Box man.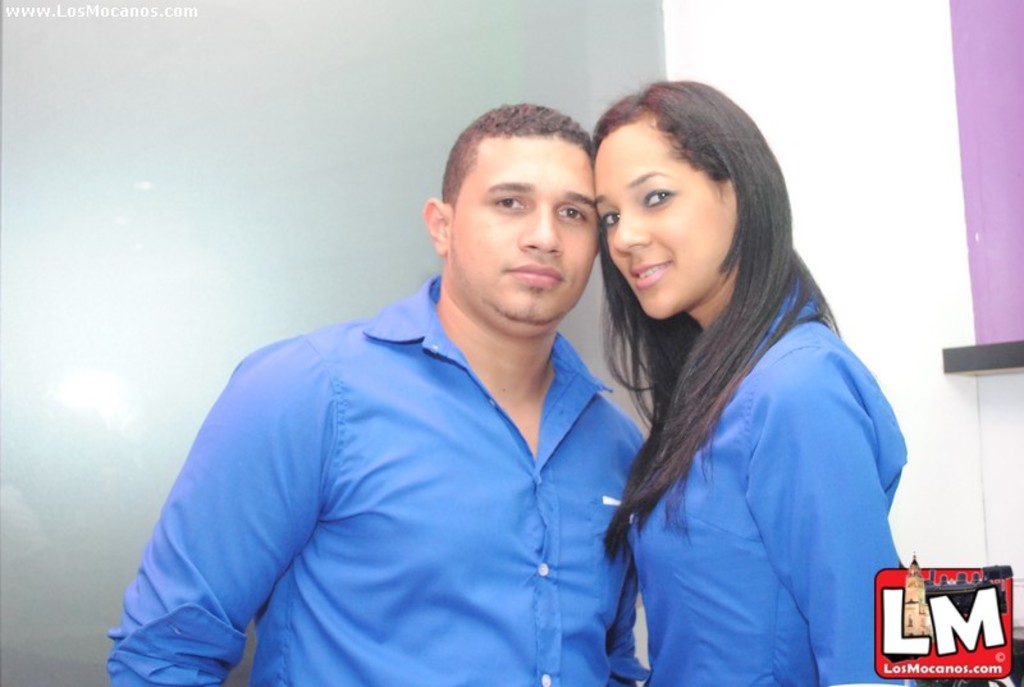
box(105, 92, 662, 686).
